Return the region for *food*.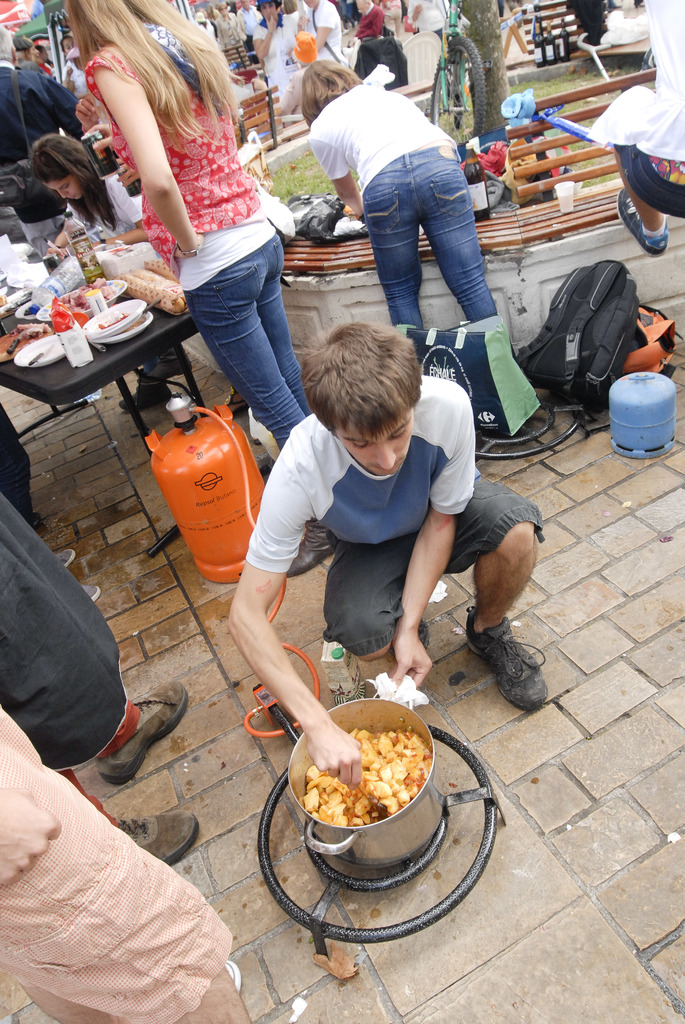
308/694/441/844.
